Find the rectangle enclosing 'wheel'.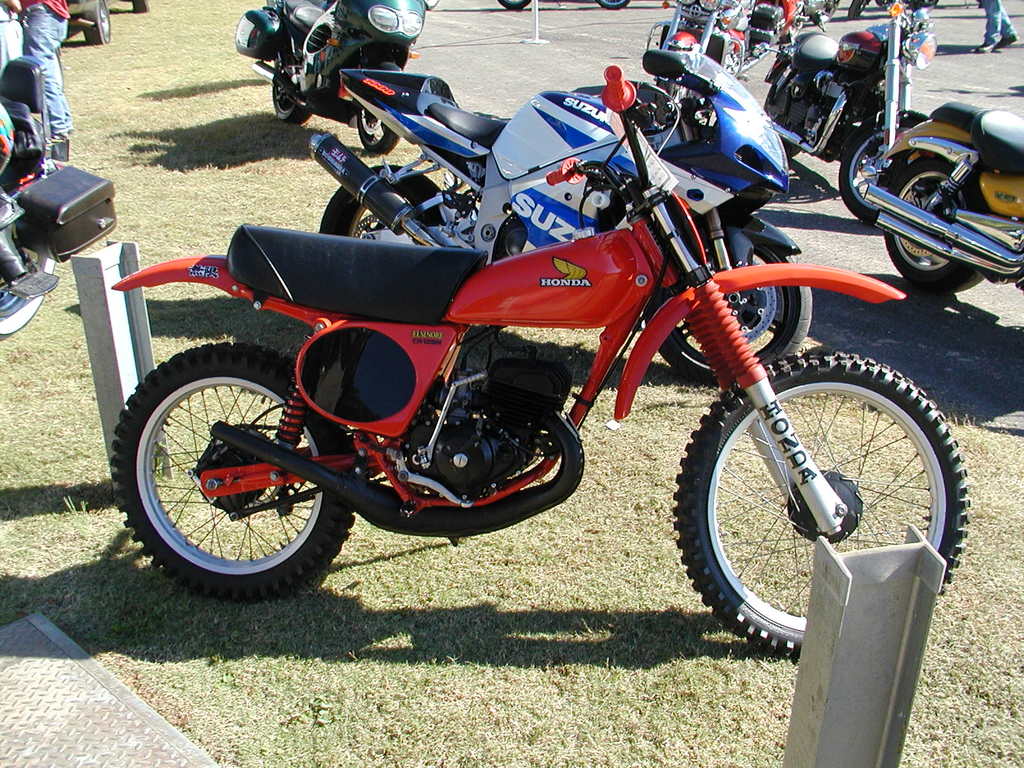
region(833, 125, 913, 234).
